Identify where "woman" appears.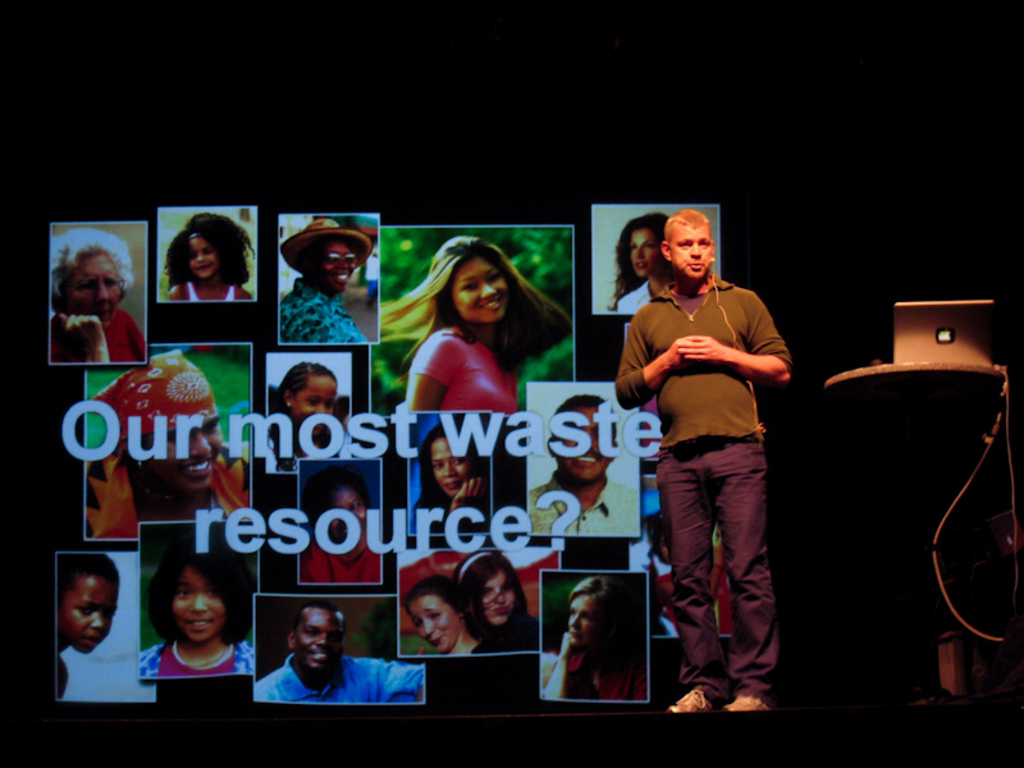
Appears at rect(47, 229, 150, 369).
